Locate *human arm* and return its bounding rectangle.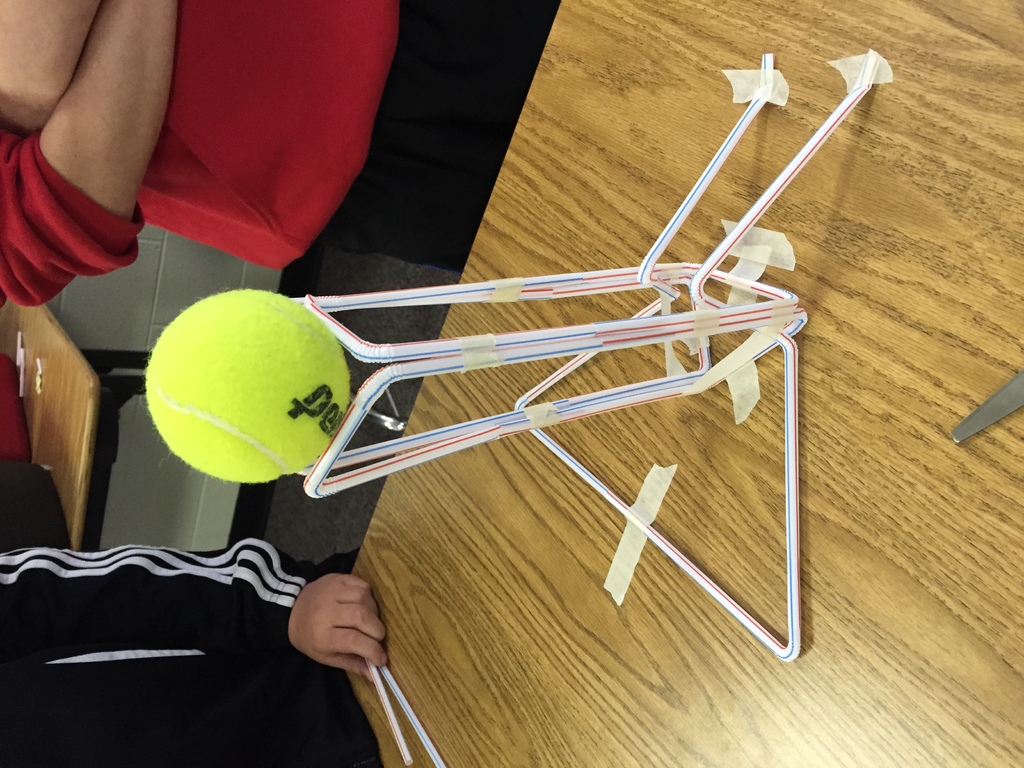
rect(0, 0, 104, 134).
